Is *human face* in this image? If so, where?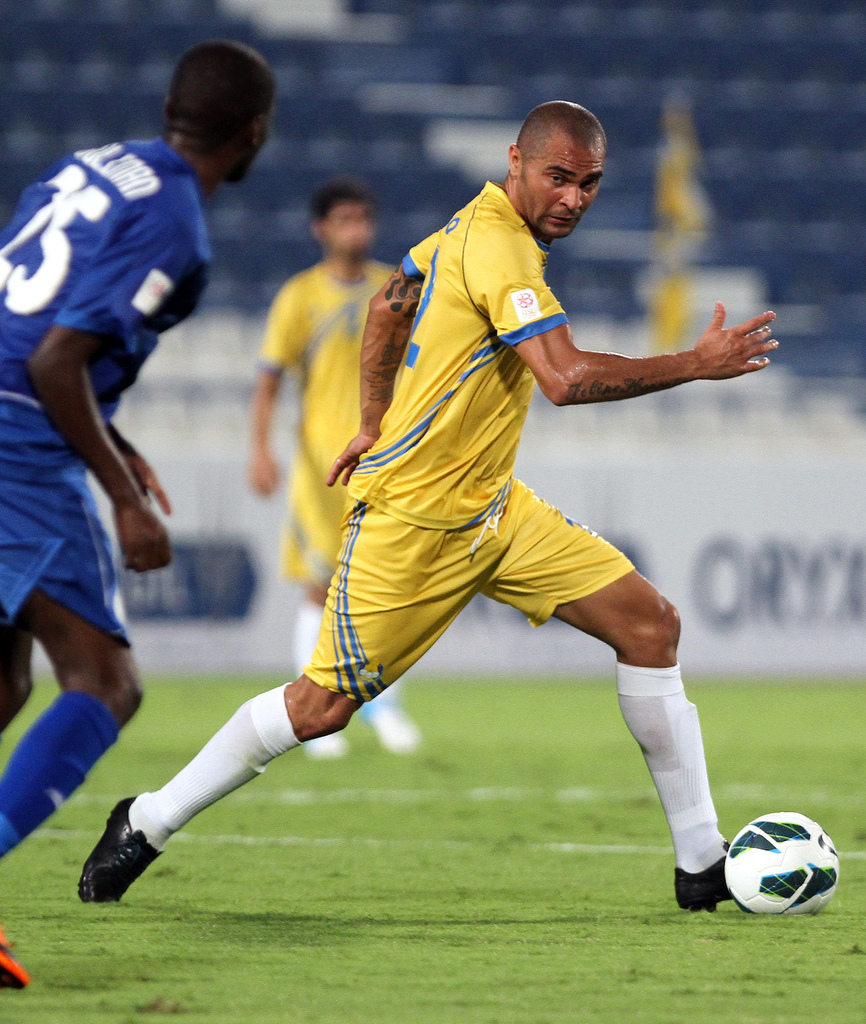
Yes, at x1=332, y1=204, x2=373, y2=250.
